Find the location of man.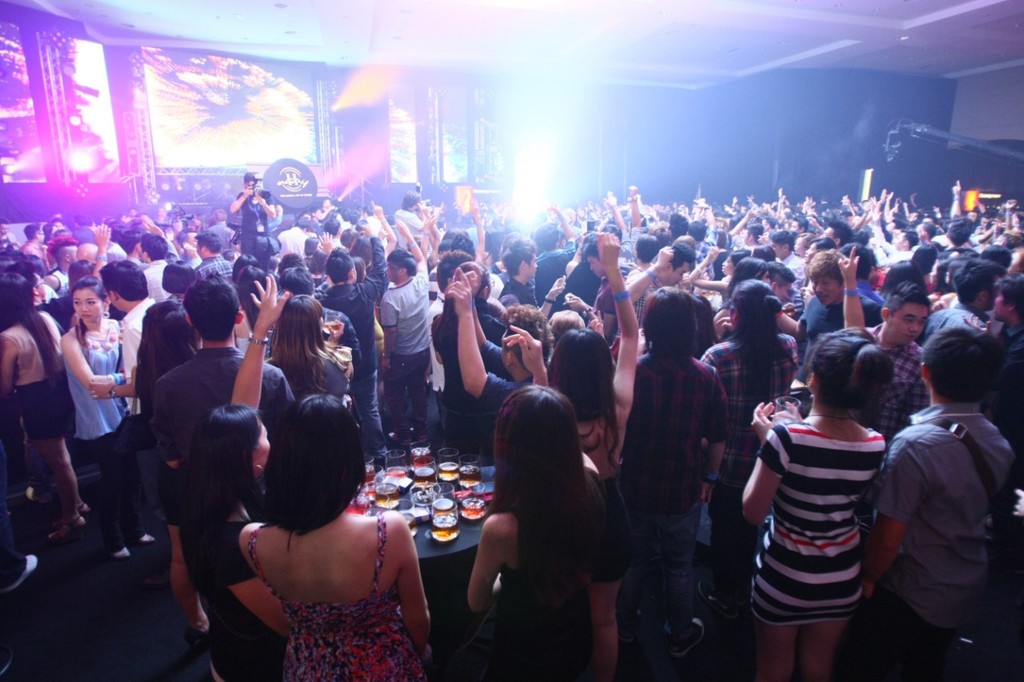
Location: 26,237,77,318.
